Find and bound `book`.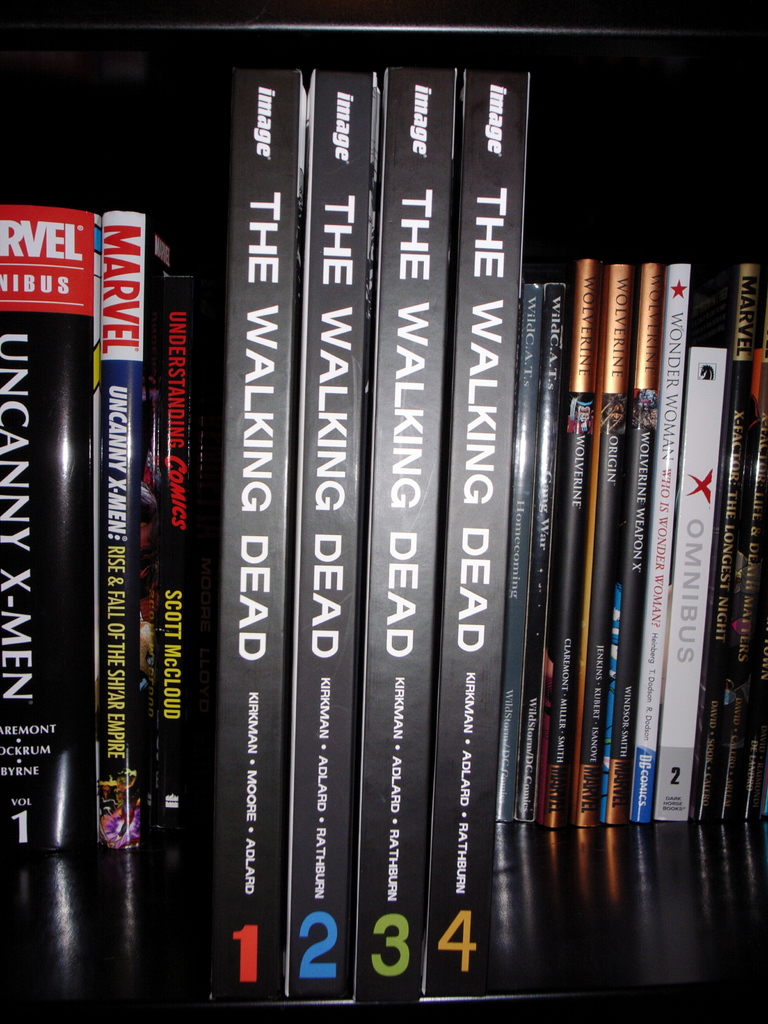
Bound: (x1=420, y1=70, x2=531, y2=1005).
